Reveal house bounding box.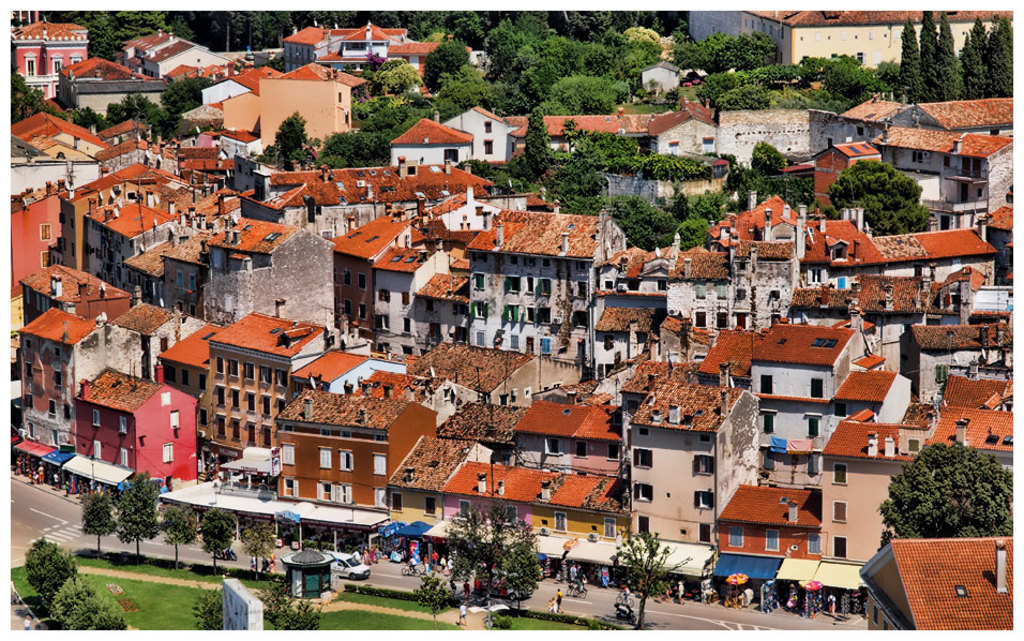
Revealed: x1=495 y1=177 x2=532 y2=211.
